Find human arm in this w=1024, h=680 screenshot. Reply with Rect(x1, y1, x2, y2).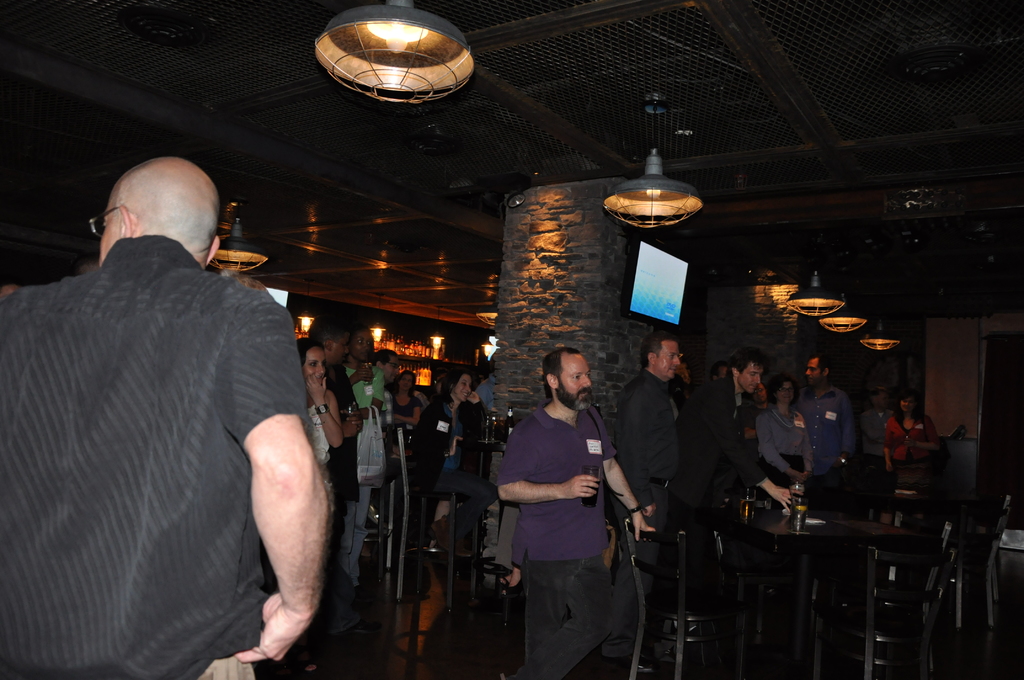
Rect(621, 382, 659, 529).
